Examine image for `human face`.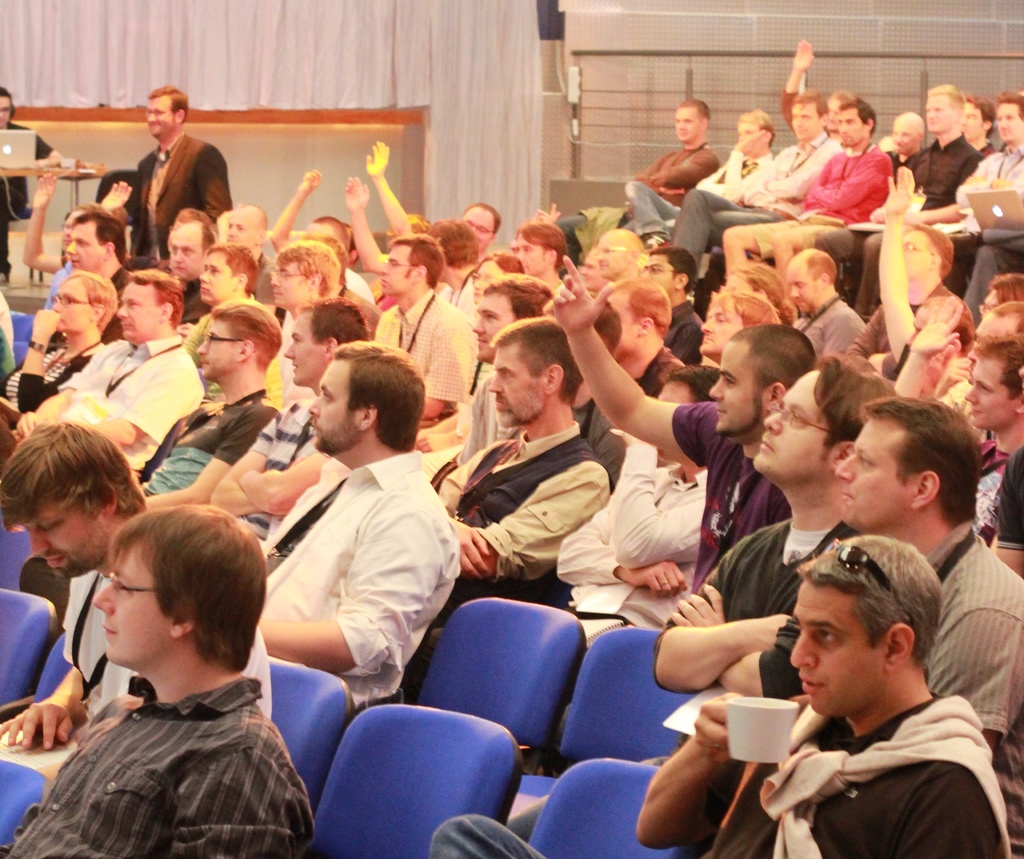
Examination result: 199 317 236 375.
